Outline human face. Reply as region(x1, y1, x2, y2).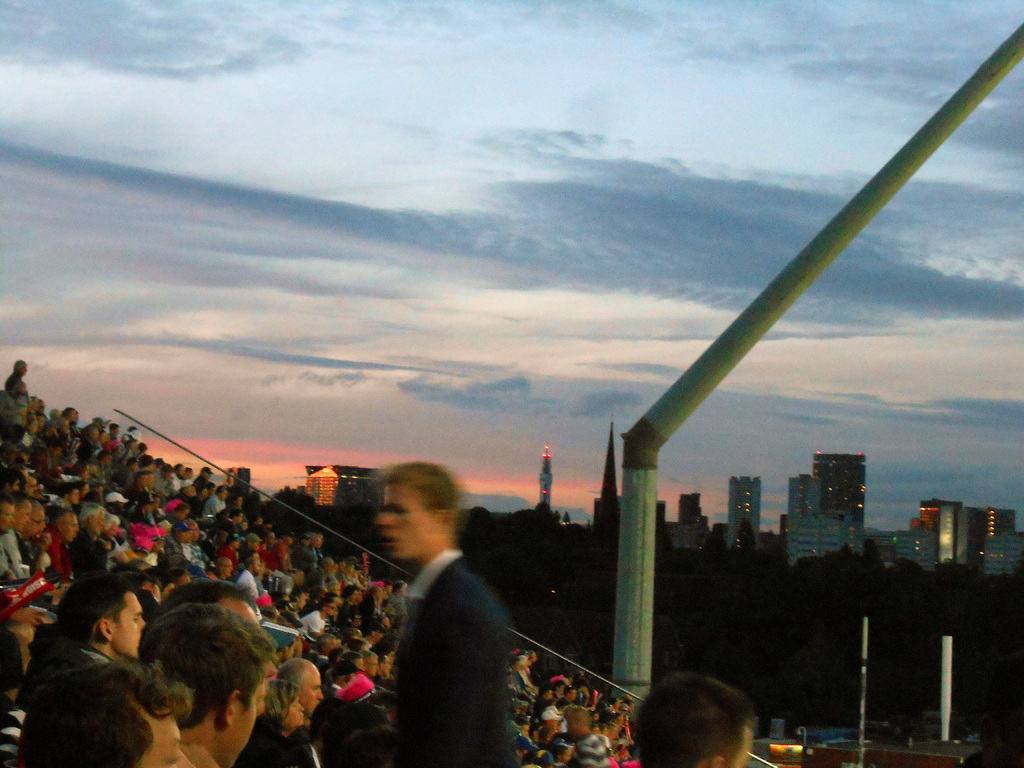
region(515, 659, 523, 676).
